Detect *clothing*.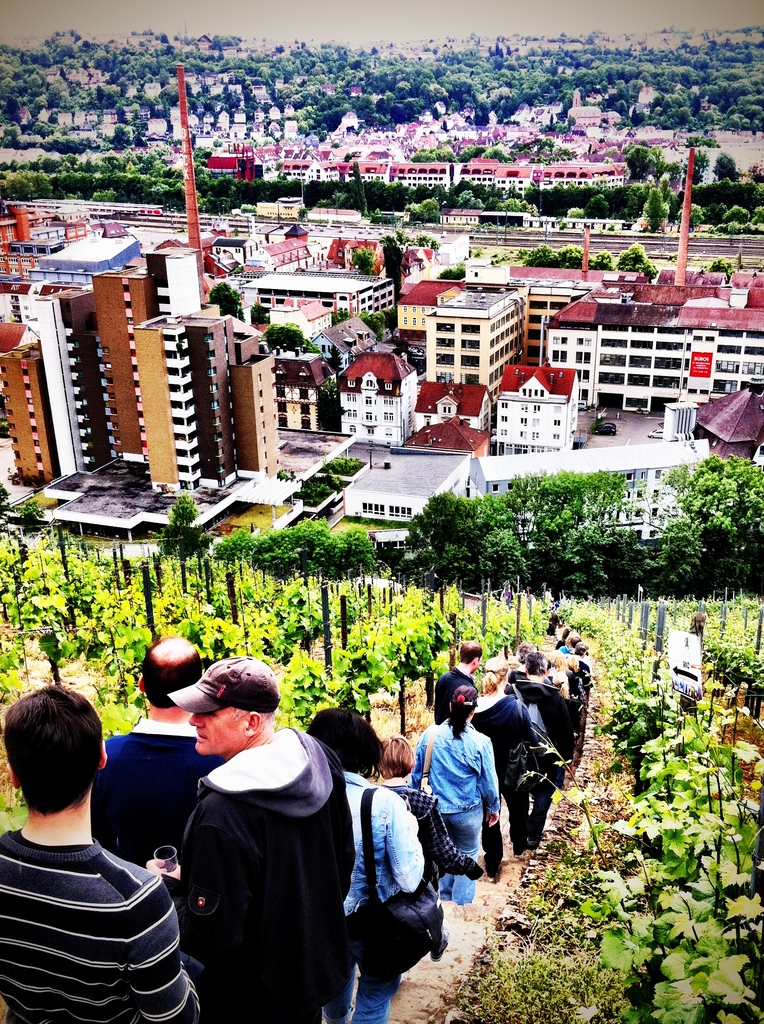
Detected at [left=323, top=771, right=425, bottom=1023].
